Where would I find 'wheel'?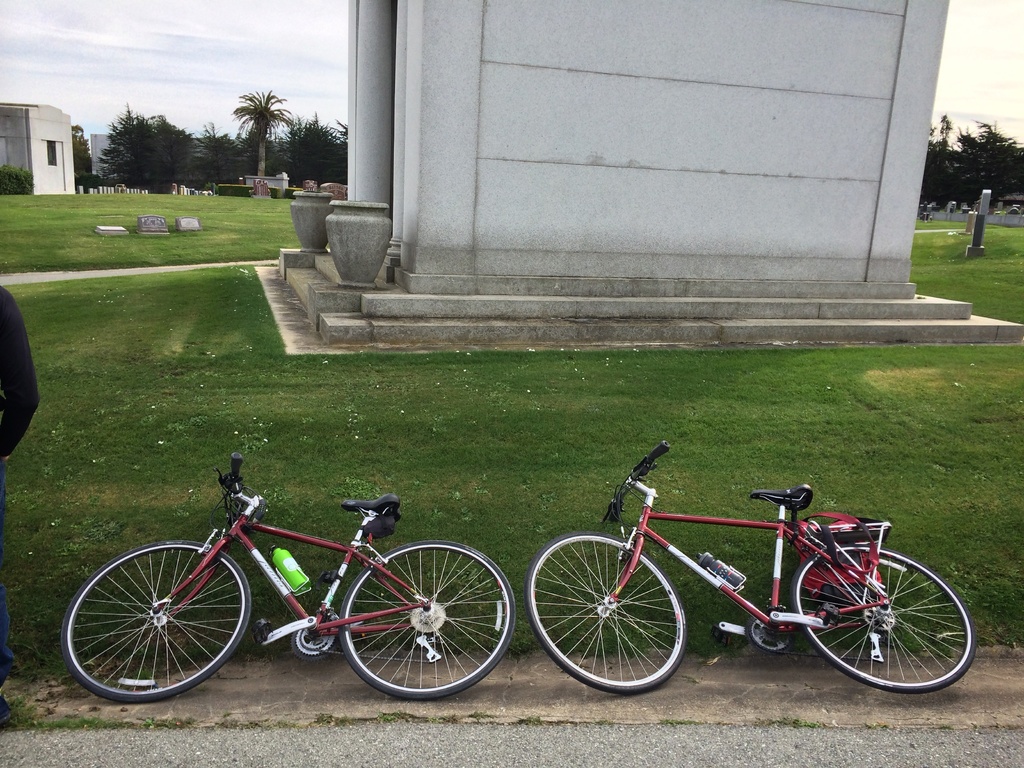
At [342, 538, 513, 698].
